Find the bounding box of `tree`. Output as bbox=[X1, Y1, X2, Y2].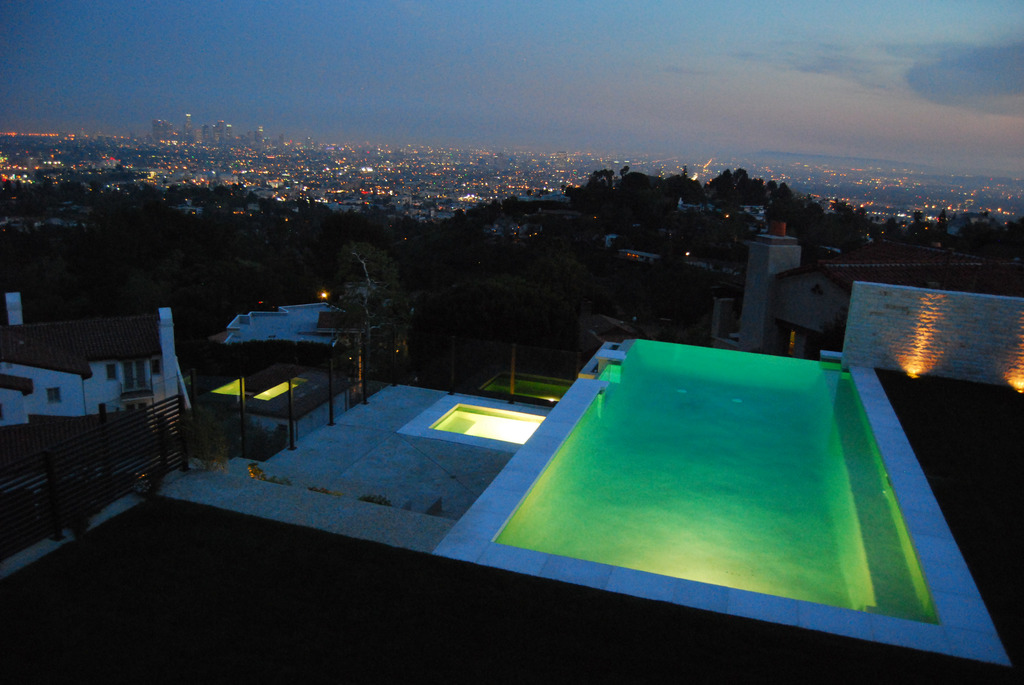
bbox=[793, 181, 890, 271].
